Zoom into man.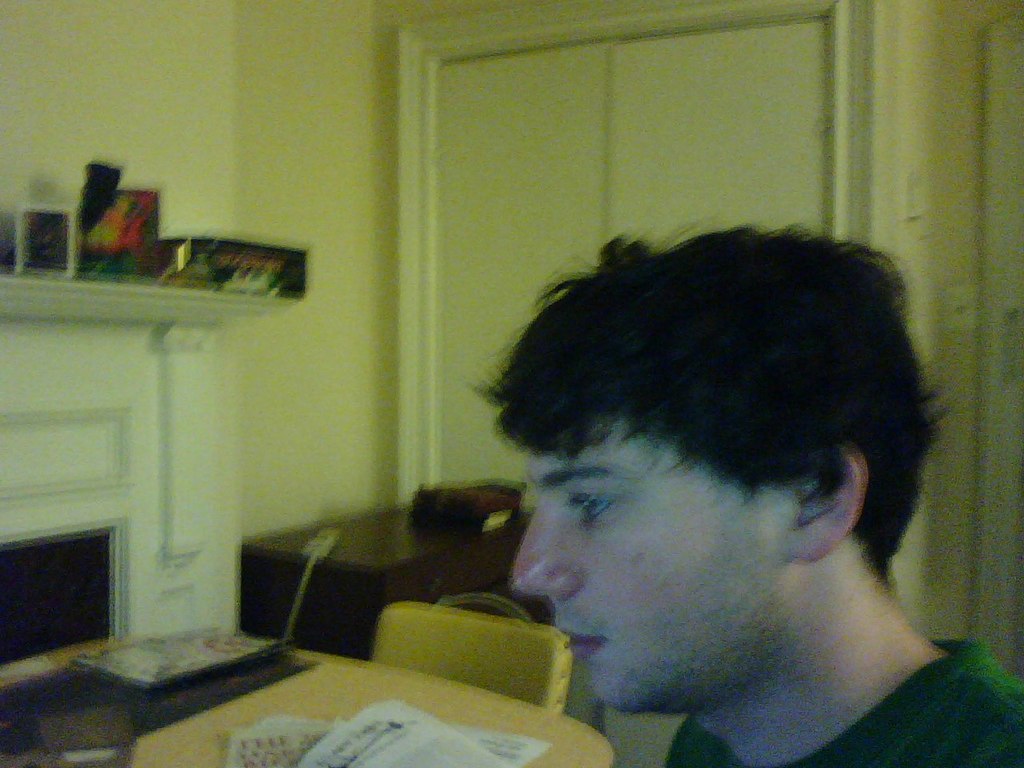
Zoom target: {"left": 446, "top": 291, "right": 990, "bottom": 766}.
